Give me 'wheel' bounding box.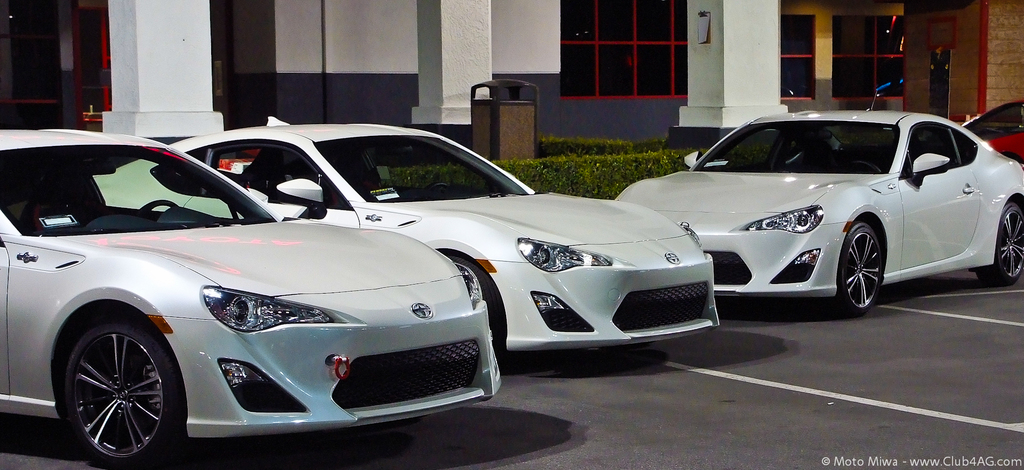
region(53, 319, 166, 451).
